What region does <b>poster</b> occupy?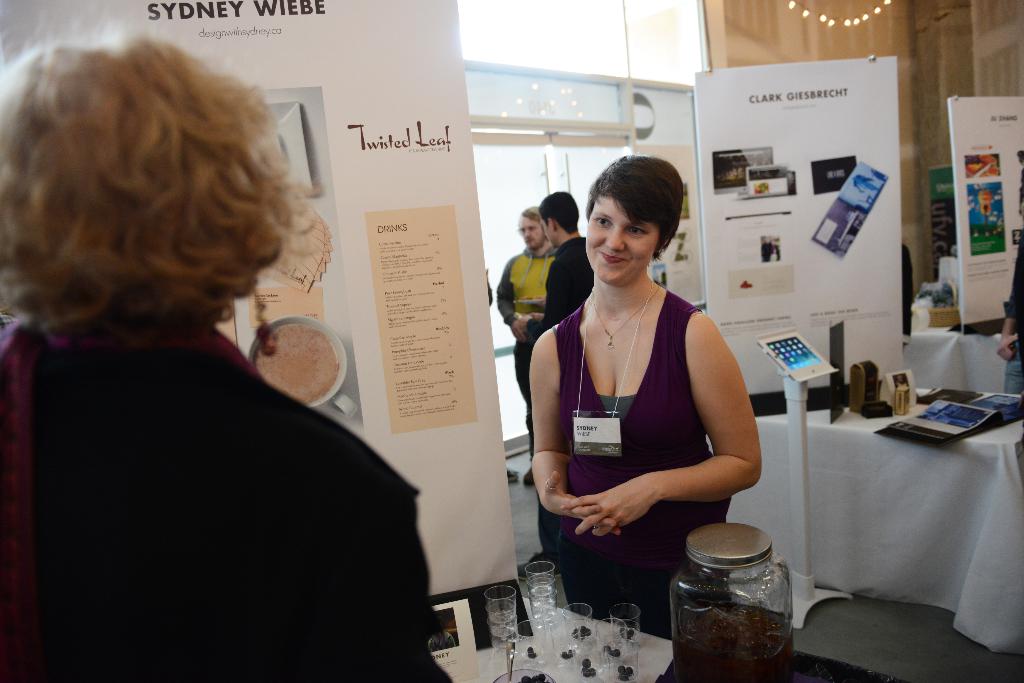
box=[946, 94, 1023, 335].
